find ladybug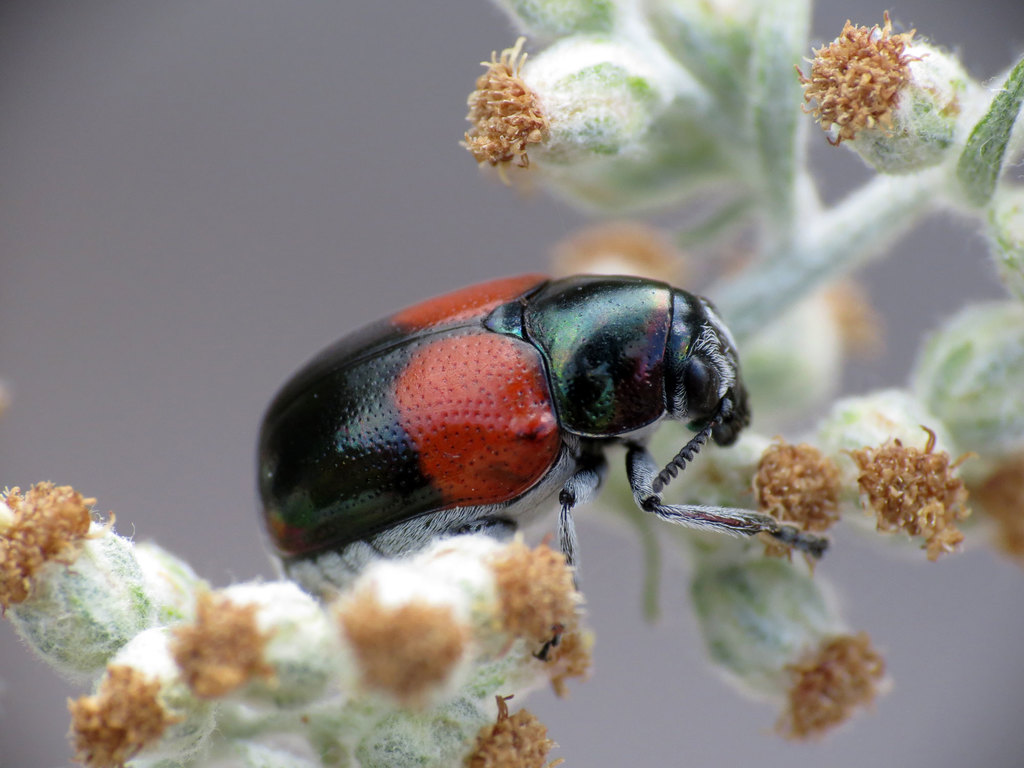
<box>253,268,833,666</box>
